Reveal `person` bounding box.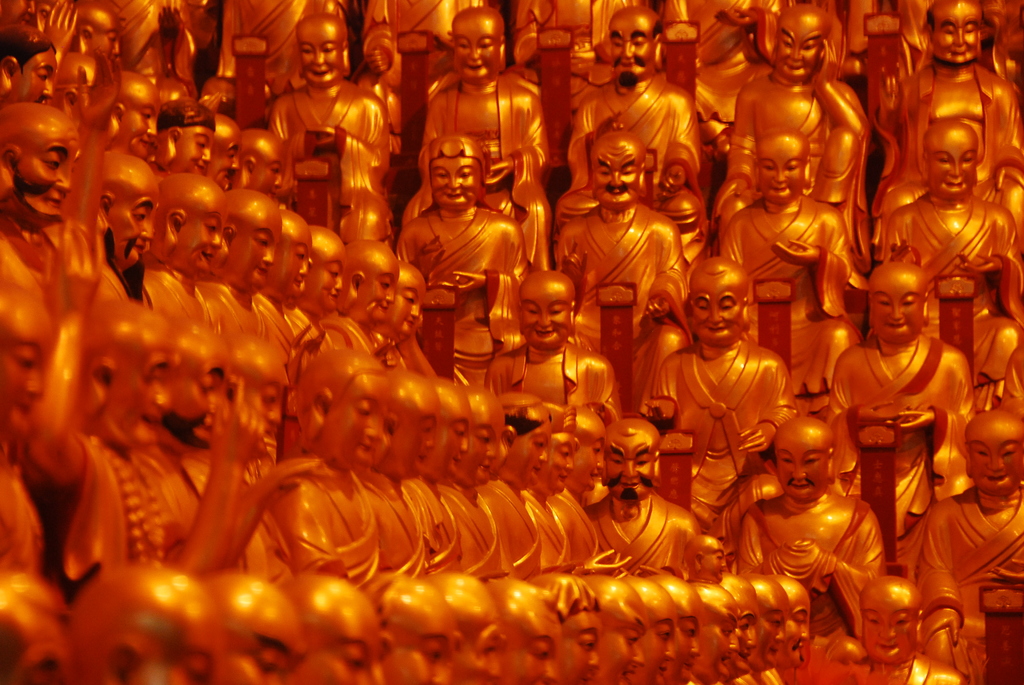
Revealed: rect(550, 580, 598, 684).
